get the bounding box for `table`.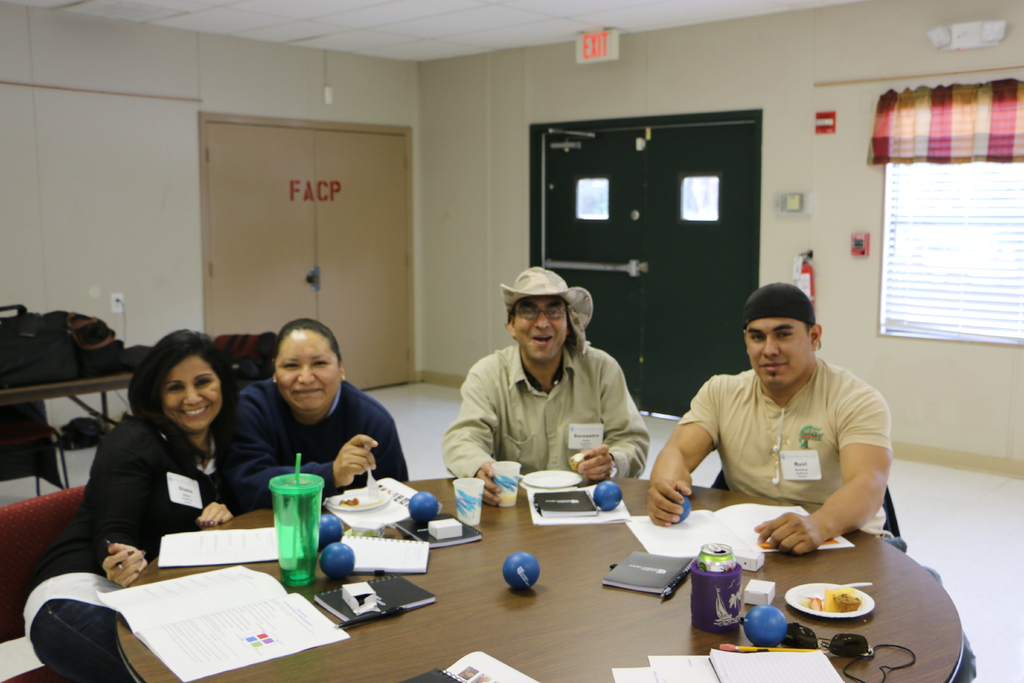
locate(0, 354, 163, 447).
